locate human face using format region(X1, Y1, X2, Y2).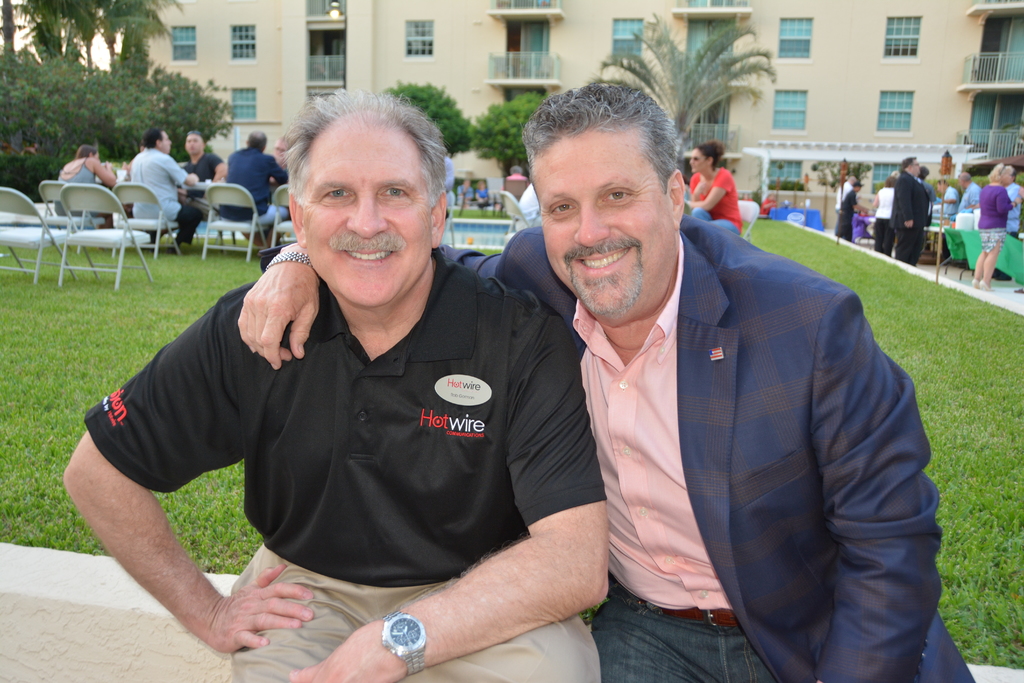
region(691, 144, 710, 174).
